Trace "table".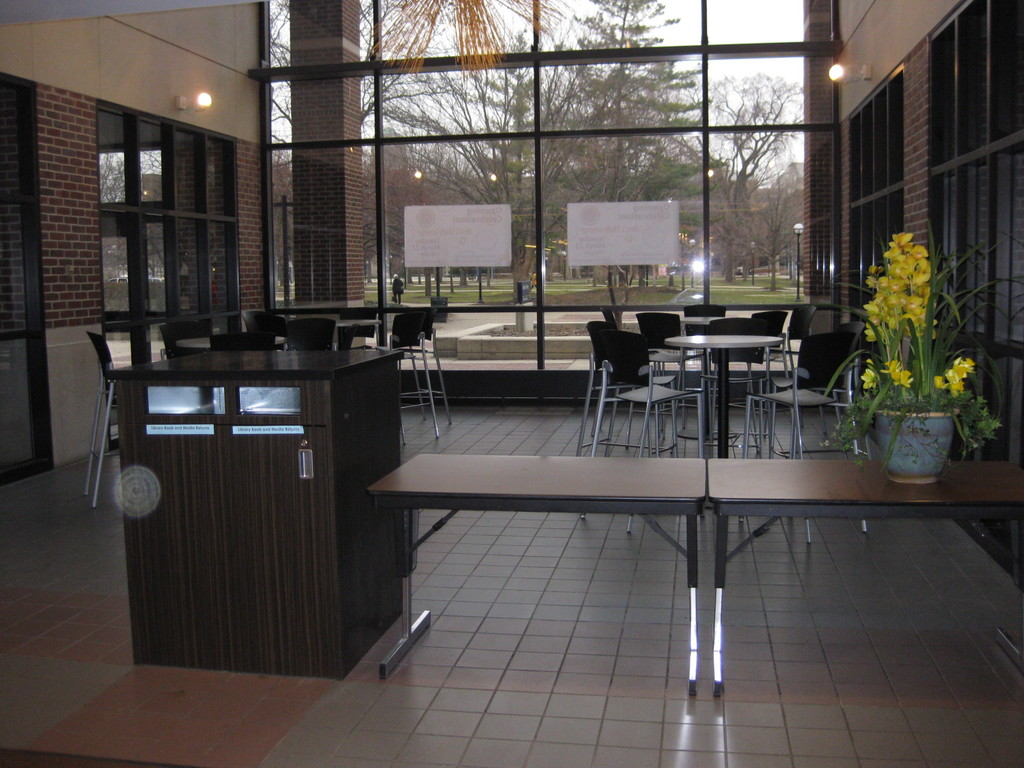
Traced to detection(652, 325, 787, 455).
